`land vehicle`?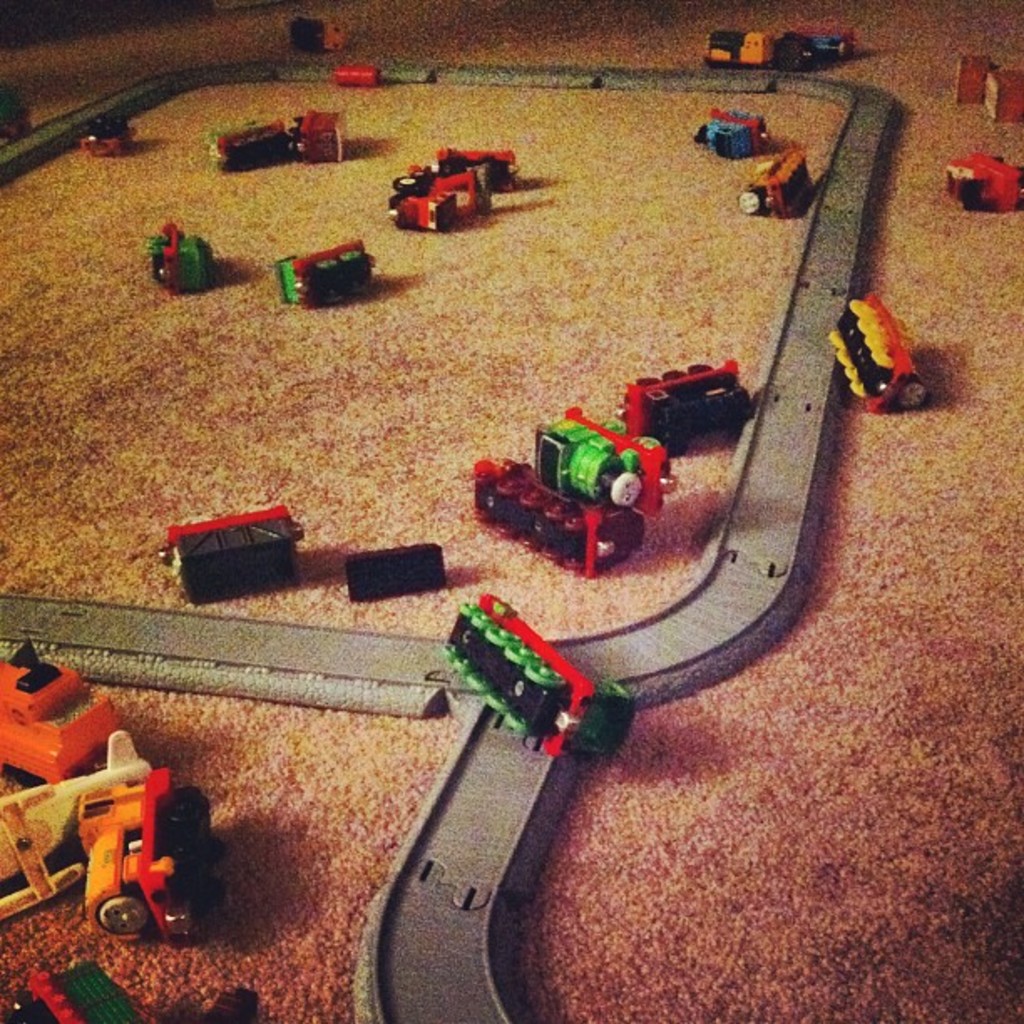
(x1=288, y1=10, x2=355, y2=60)
